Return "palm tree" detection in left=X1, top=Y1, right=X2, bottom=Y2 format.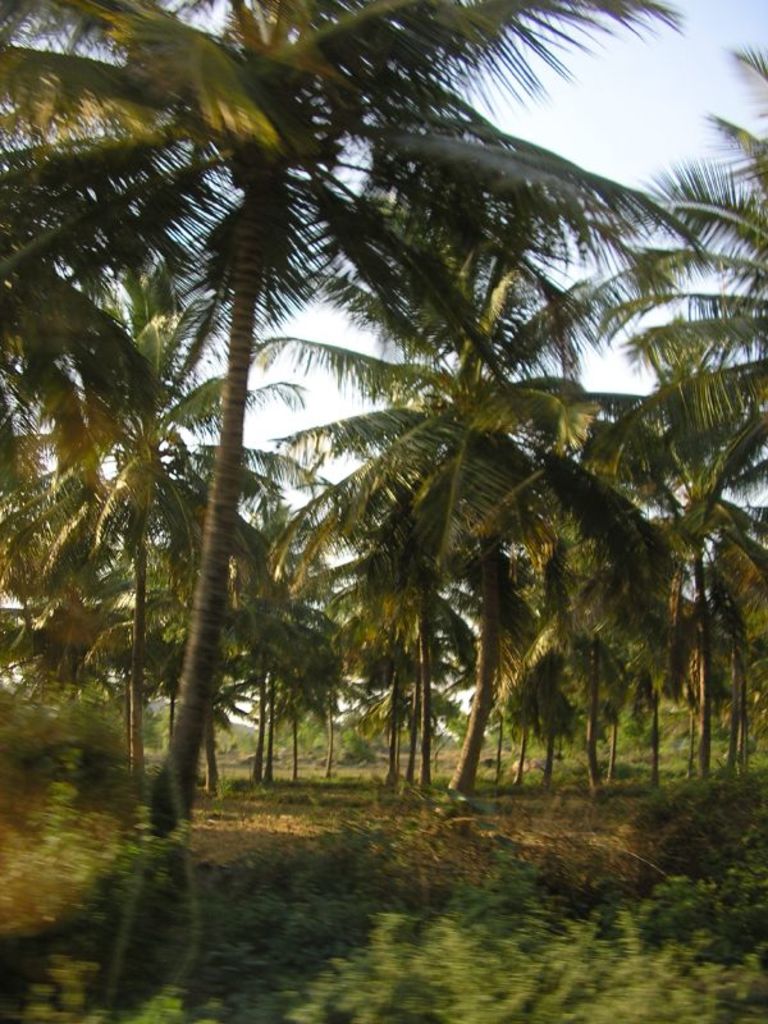
left=334, top=154, right=613, bottom=858.
